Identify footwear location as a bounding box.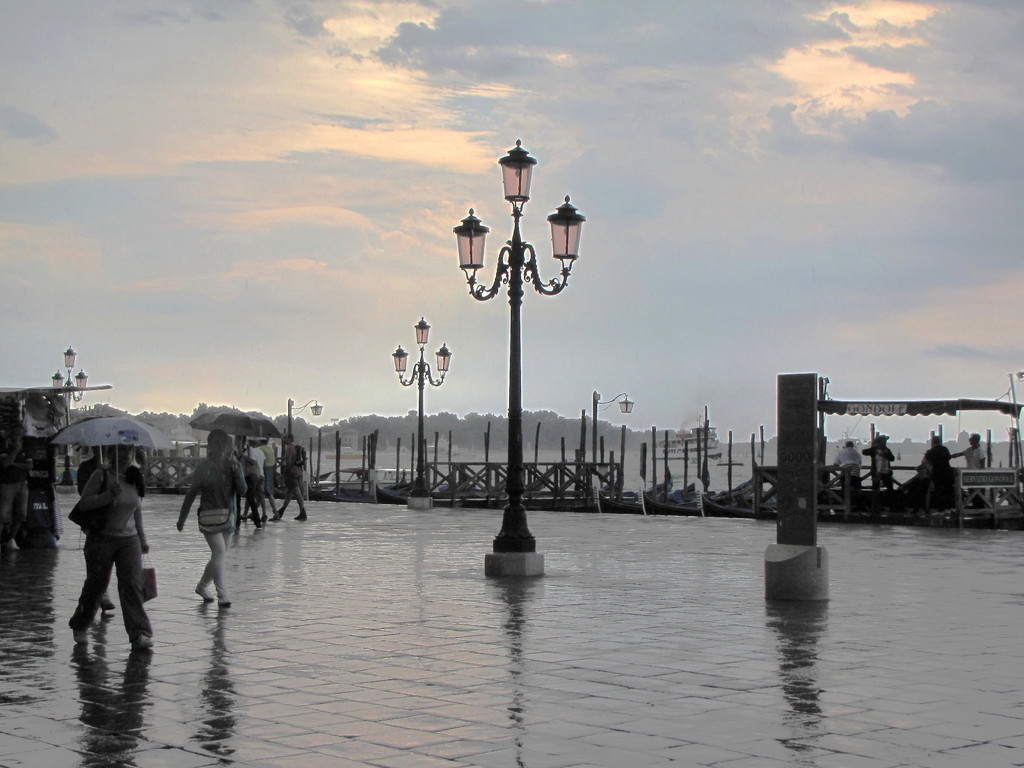
x1=218, y1=600, x2=228, y2=610.
